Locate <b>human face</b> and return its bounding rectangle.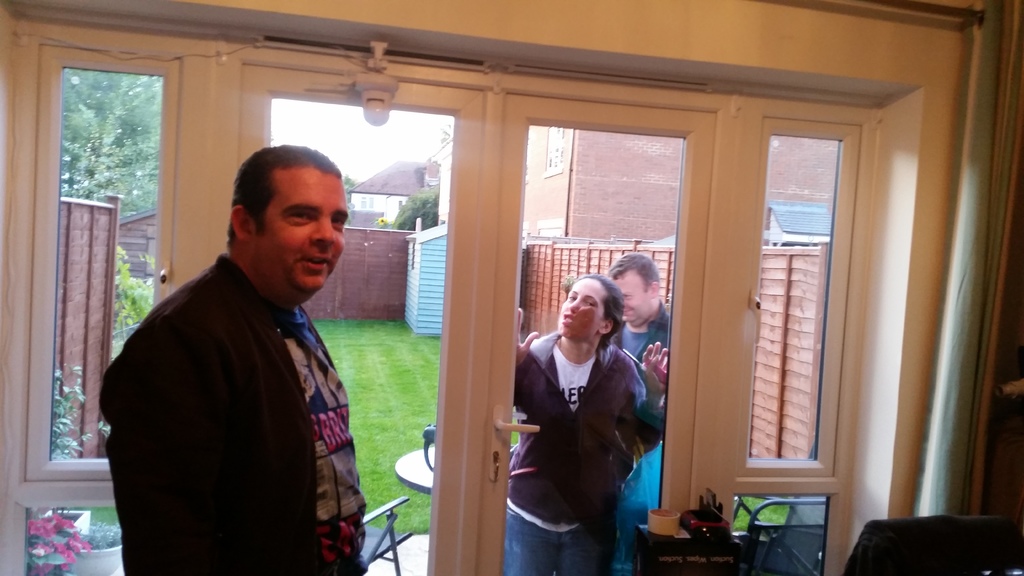
[left=611, top=272, right=650, bottom=319].
